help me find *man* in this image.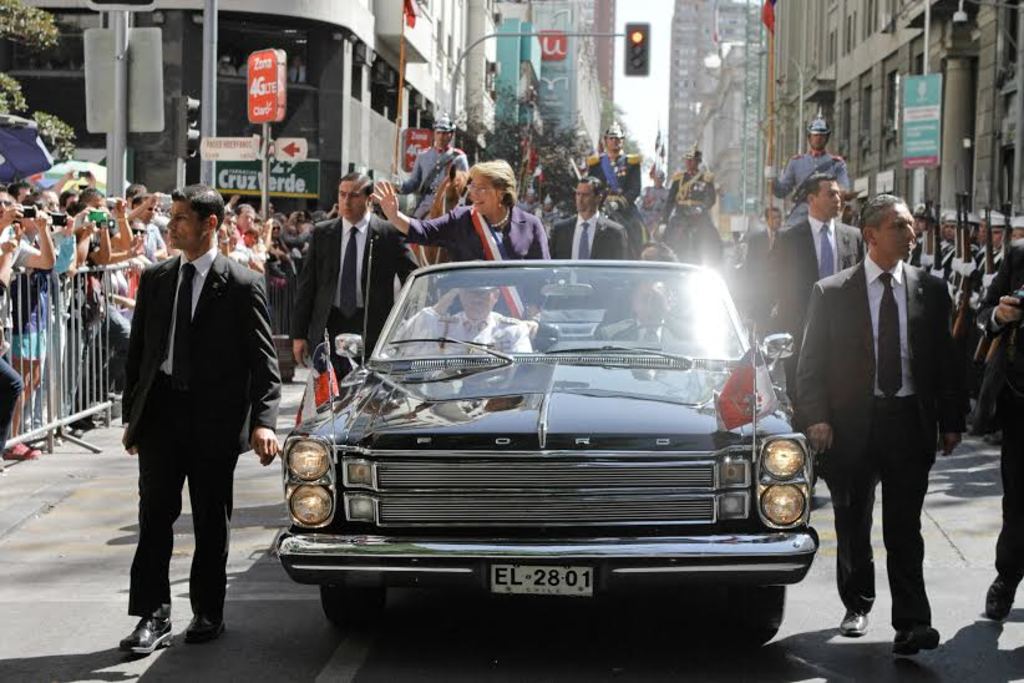
Found it: locate(107, 174, 273, 651).
